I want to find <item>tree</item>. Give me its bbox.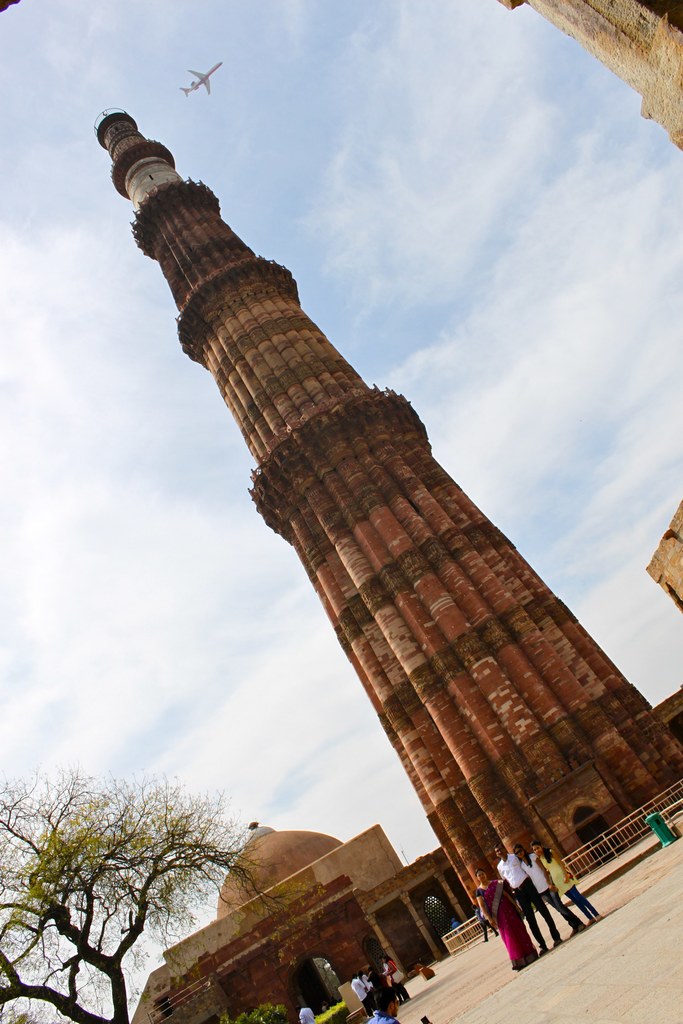
<bbox>17, 740, 250, 1002</bbox>.
